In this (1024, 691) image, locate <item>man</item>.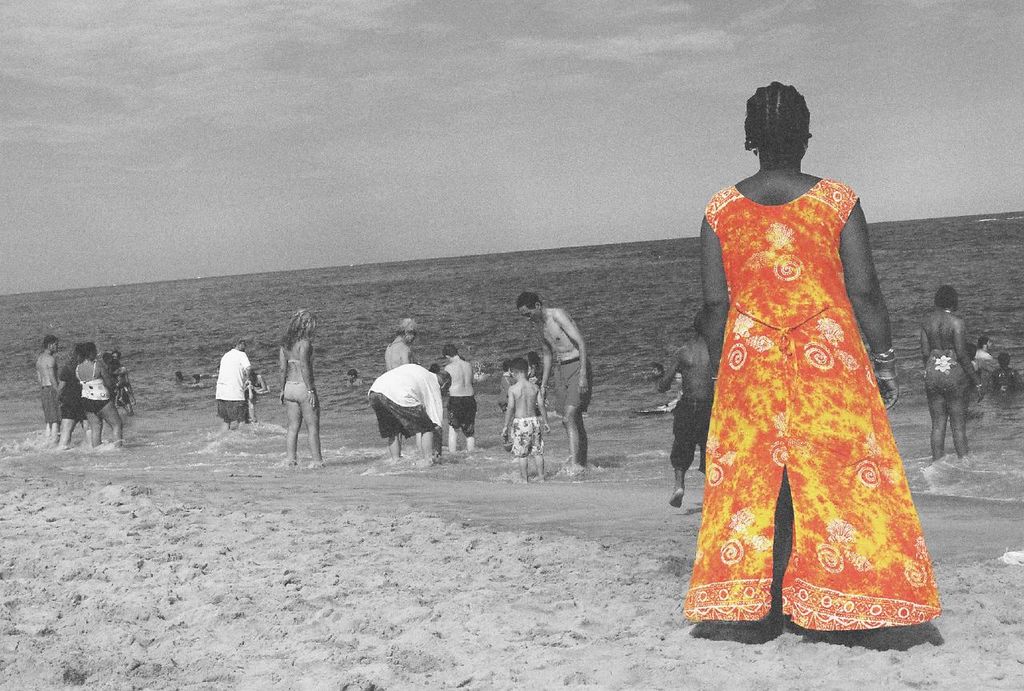
Bounding box: bbox(352, 363, 449, 455).
